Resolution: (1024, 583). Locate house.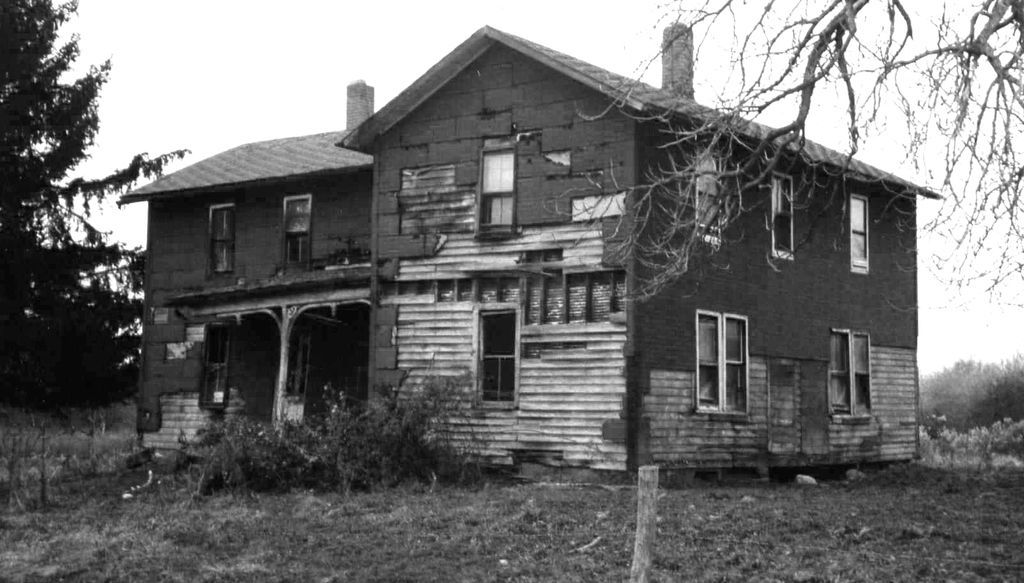
<region>117, 22, 941, 485</region>.
